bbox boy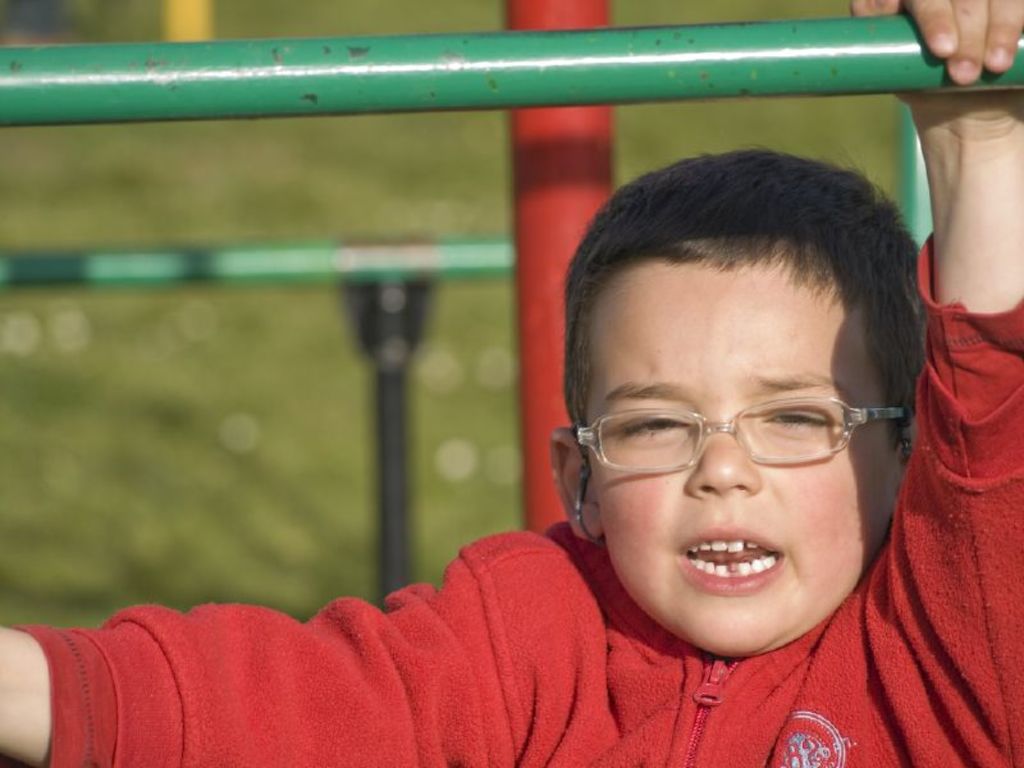
rect(0, 0, 1023, 767)
